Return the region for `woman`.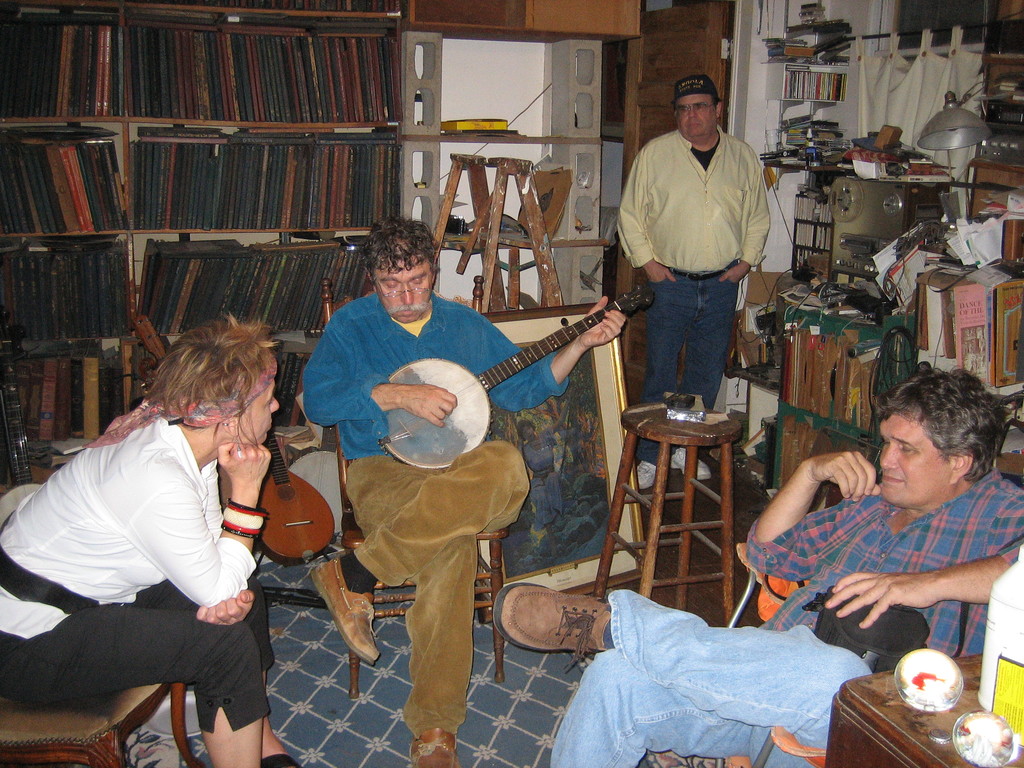
crop(0, 308, 294, 767).
